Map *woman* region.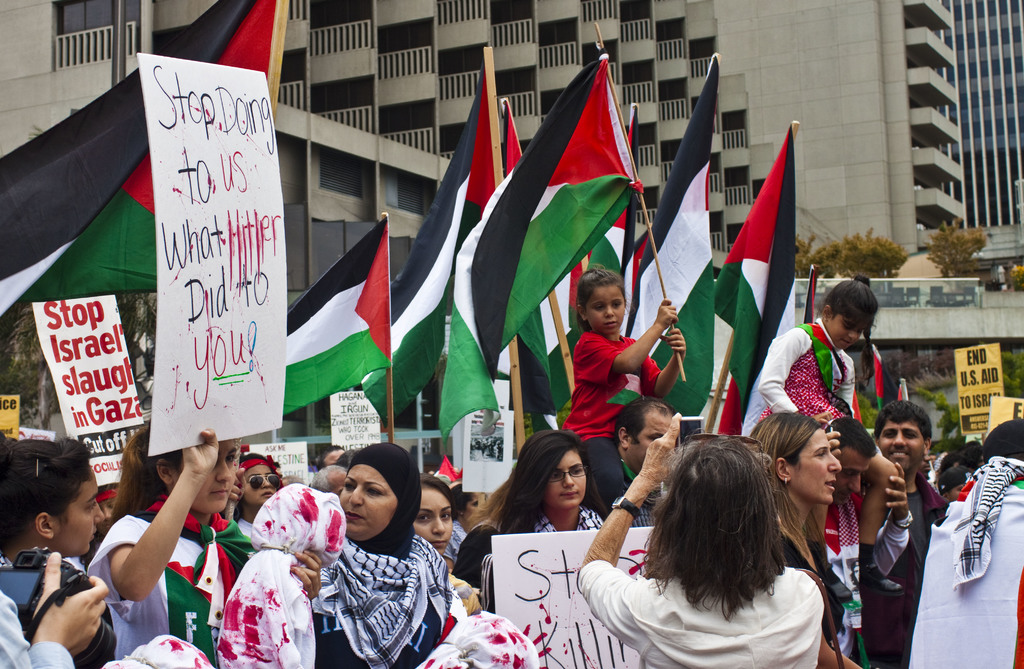
Mapped to [x1=455, y1=428, x2=607, y2=616].
